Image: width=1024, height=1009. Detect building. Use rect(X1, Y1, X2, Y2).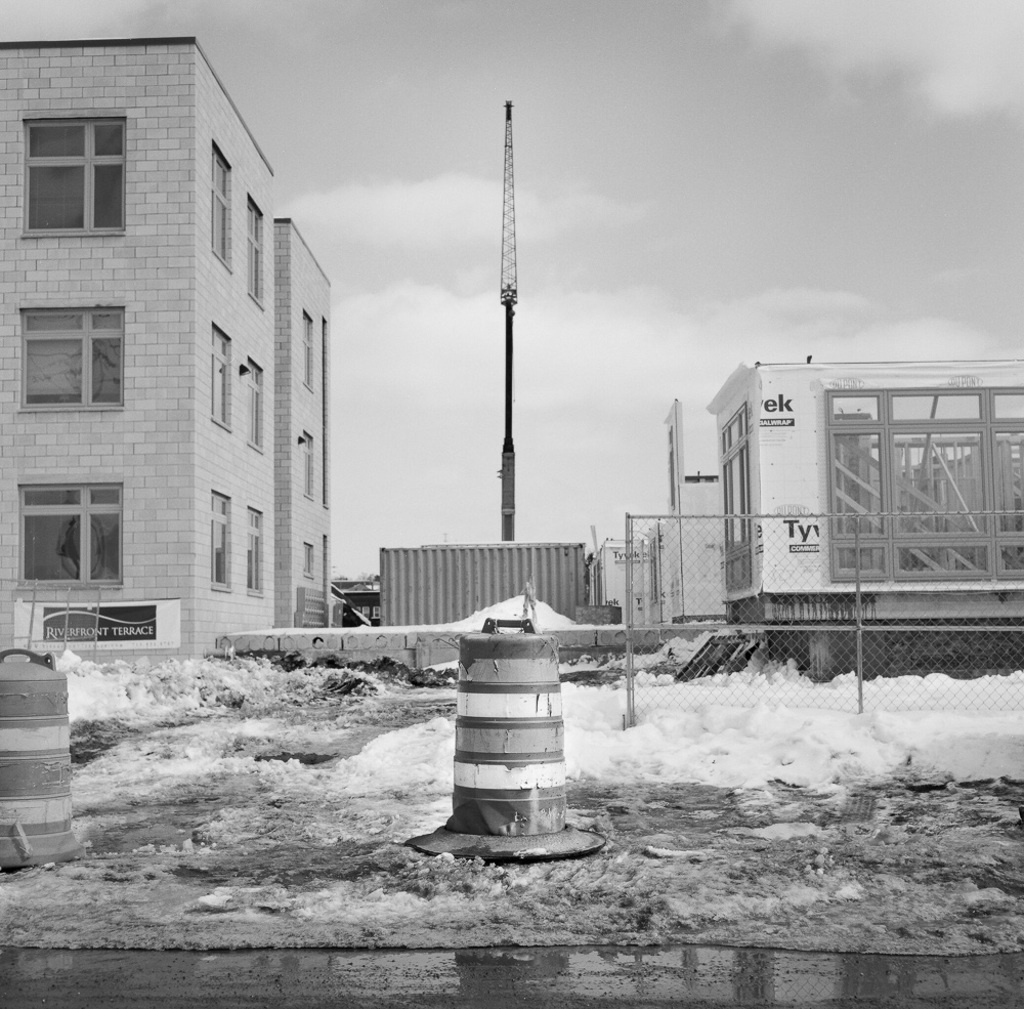
rect(658, 396, 735, 625).
